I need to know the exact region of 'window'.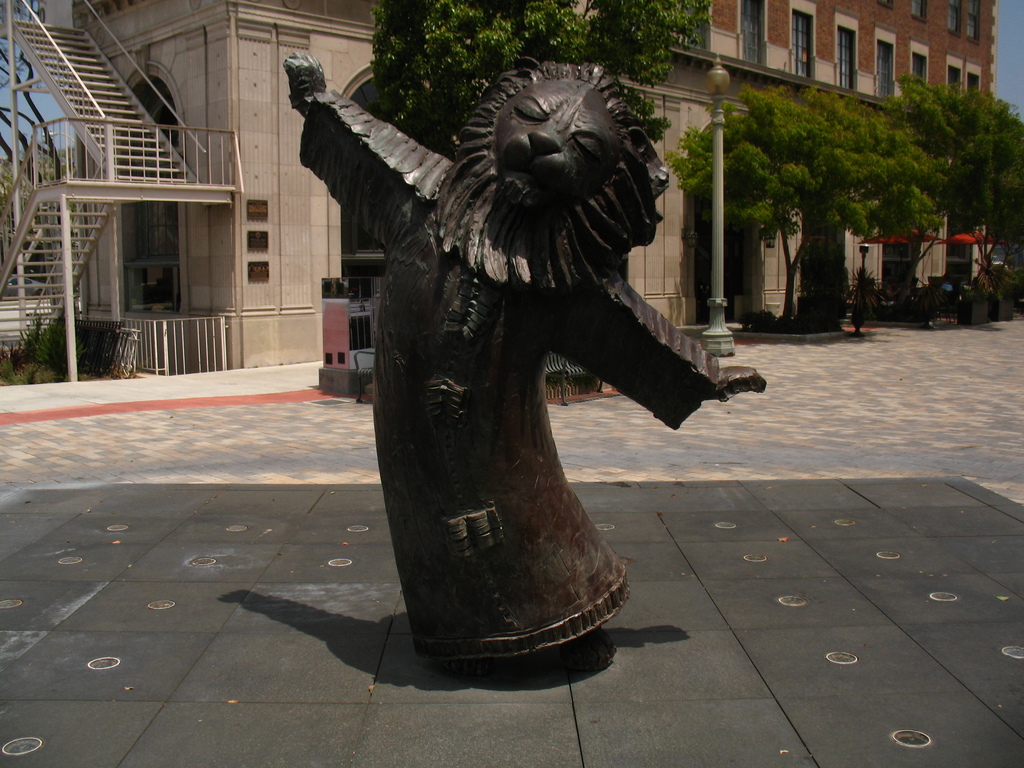
Region: pyautogui.locateOnScreen(948, 0, 982, 45).
